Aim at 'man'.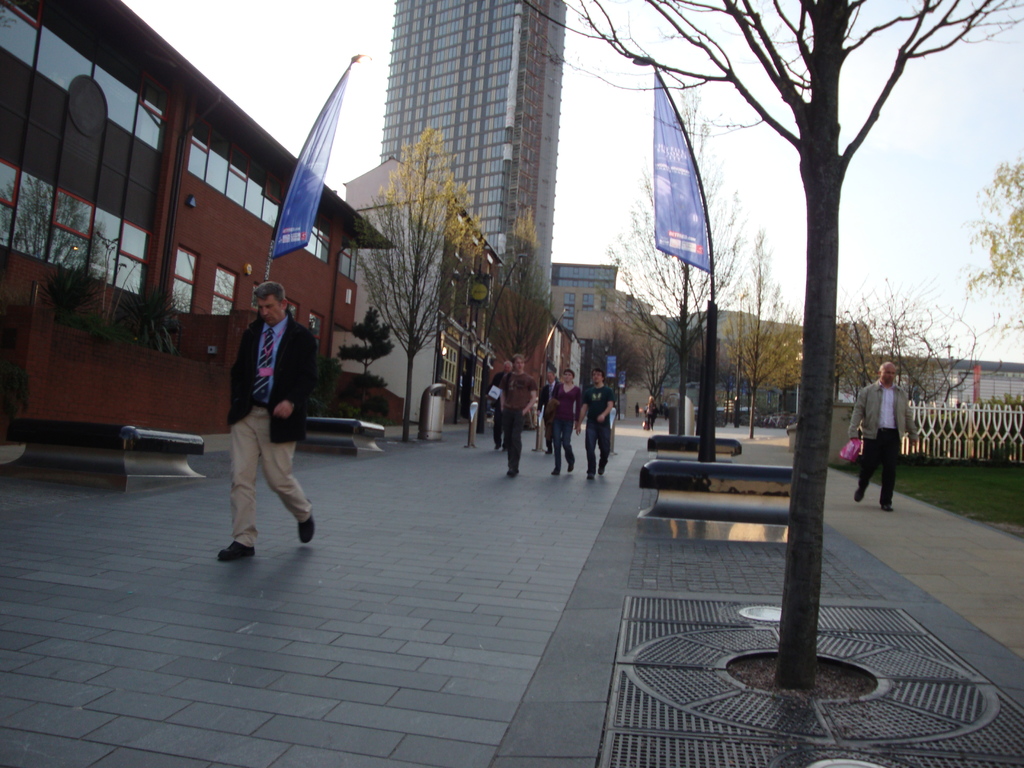
Aimed at bbox=[481, 361, 511, 454].
